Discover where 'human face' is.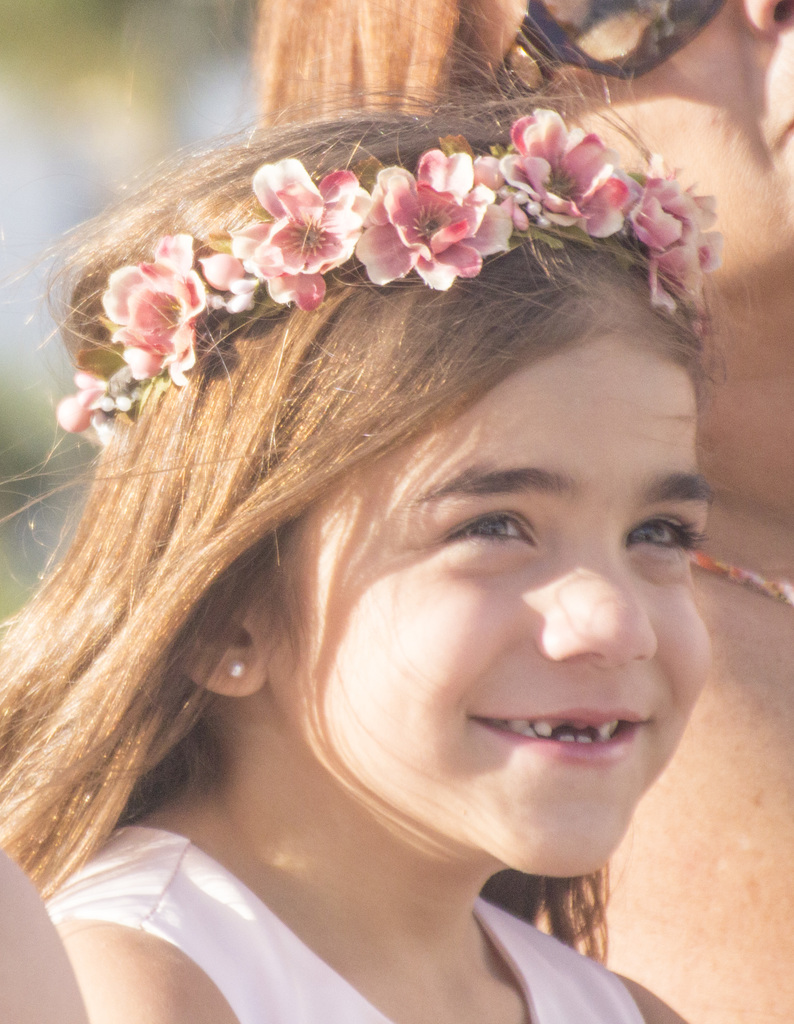
Discovered at crop(262, 340, 719, 882).
